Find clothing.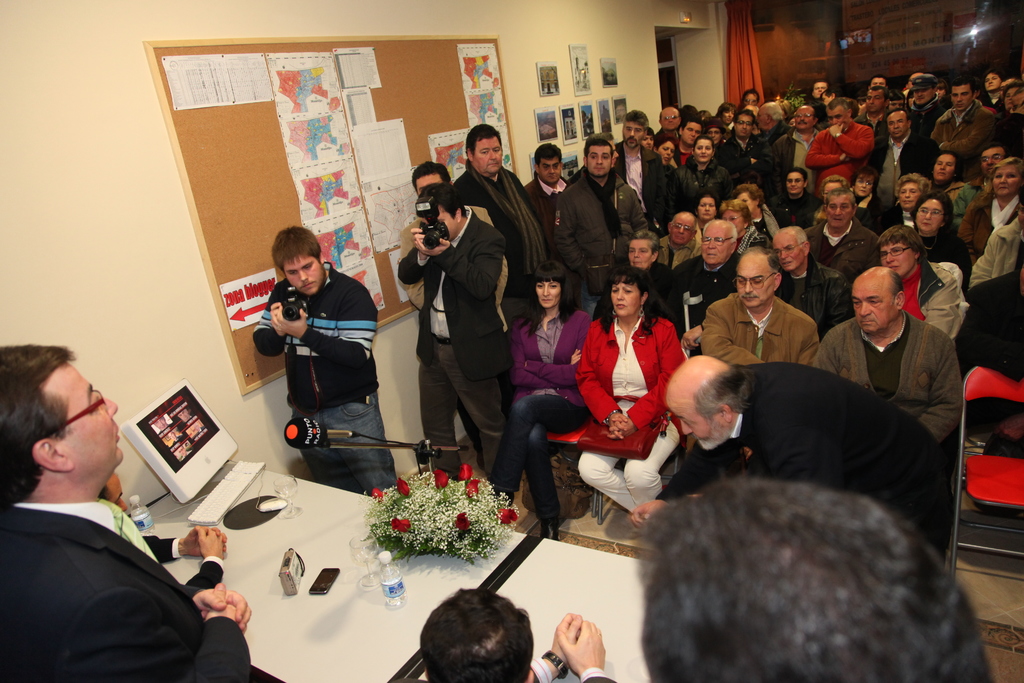
688/292/817/367.
